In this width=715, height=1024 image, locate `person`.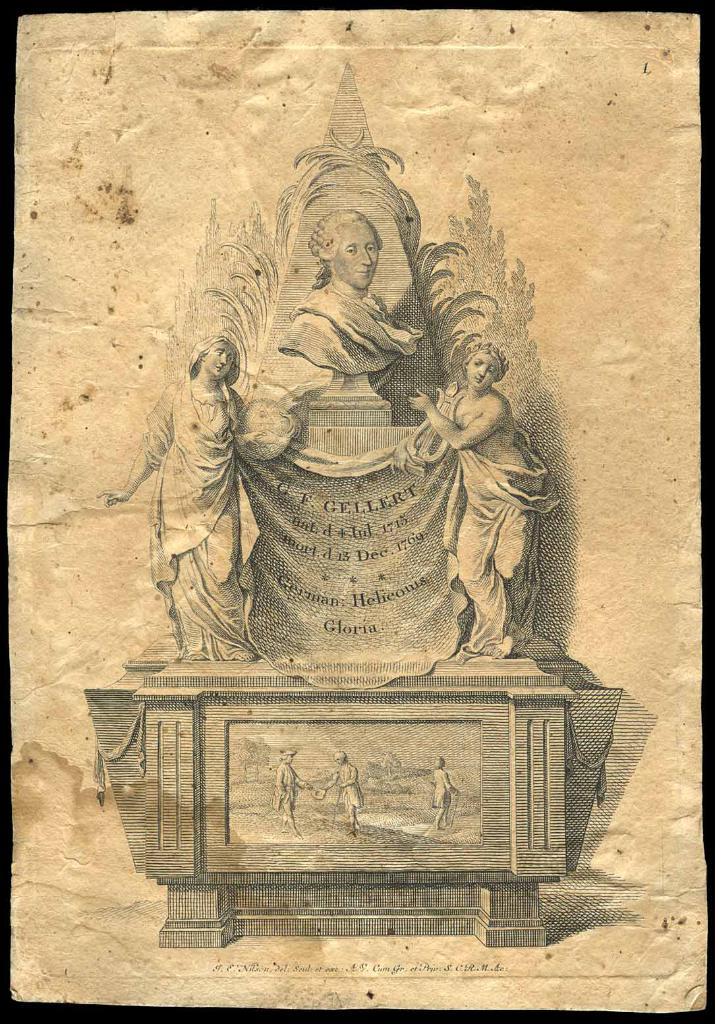
Bounding box: (left=426, top=755, right=460, bottom=831).
